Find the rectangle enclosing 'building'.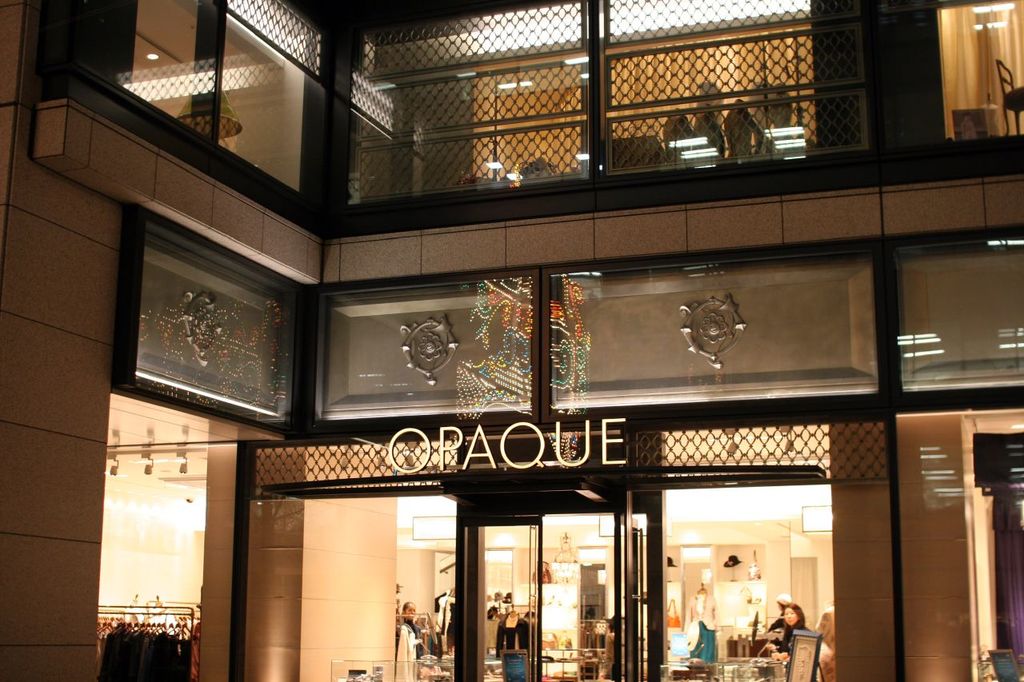
[0, 0, 1023, 681].
